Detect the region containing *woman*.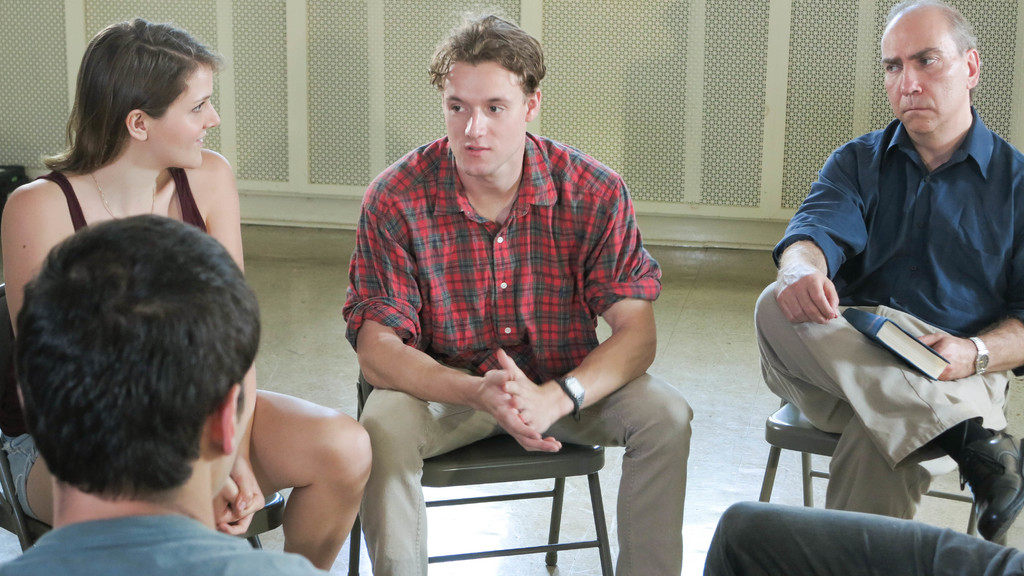
(left=0, top=13, right=363, bottom=564).
